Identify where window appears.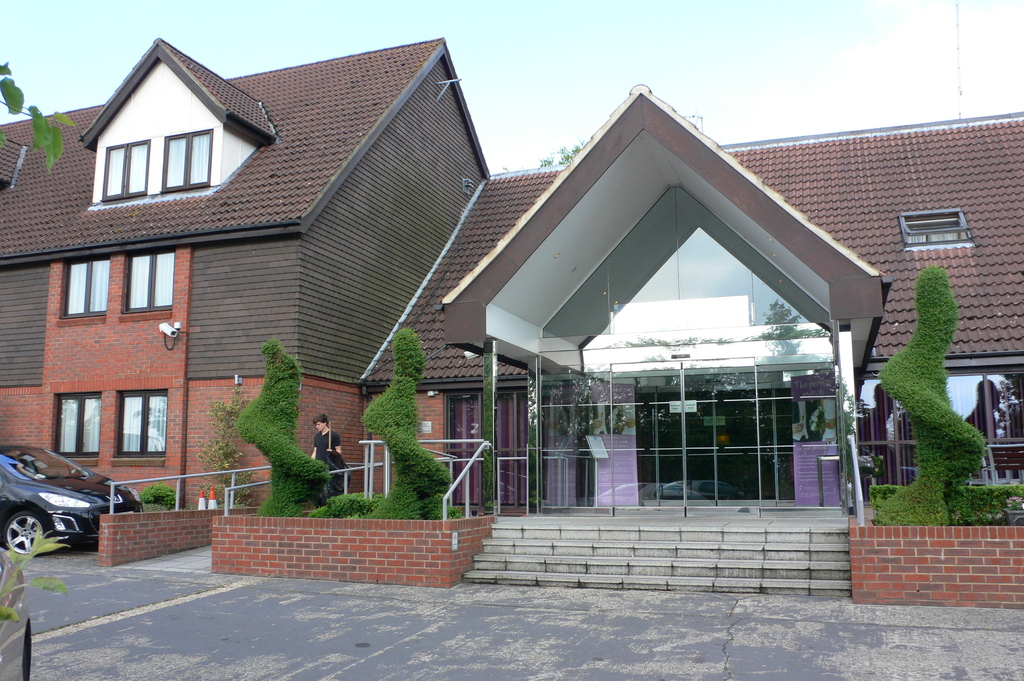
Appears at {"left": 65, "top": 259, "right": 106, "bottom": 314}.
